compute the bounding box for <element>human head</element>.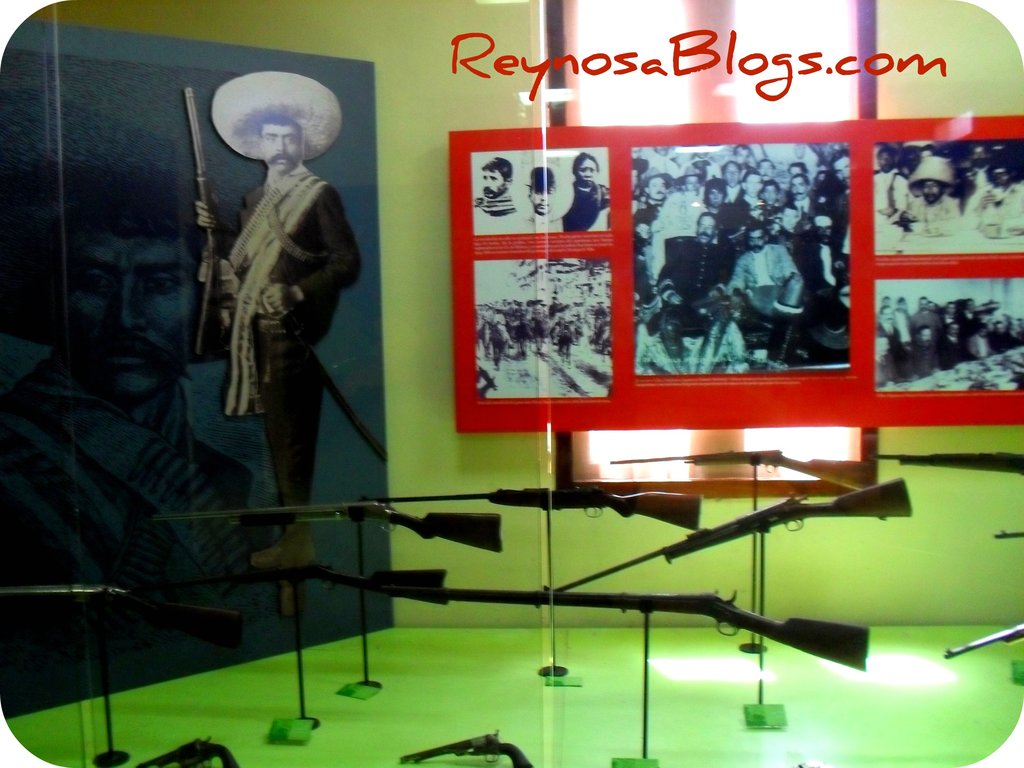
left=631, top=154, right=650, bottom=191.
